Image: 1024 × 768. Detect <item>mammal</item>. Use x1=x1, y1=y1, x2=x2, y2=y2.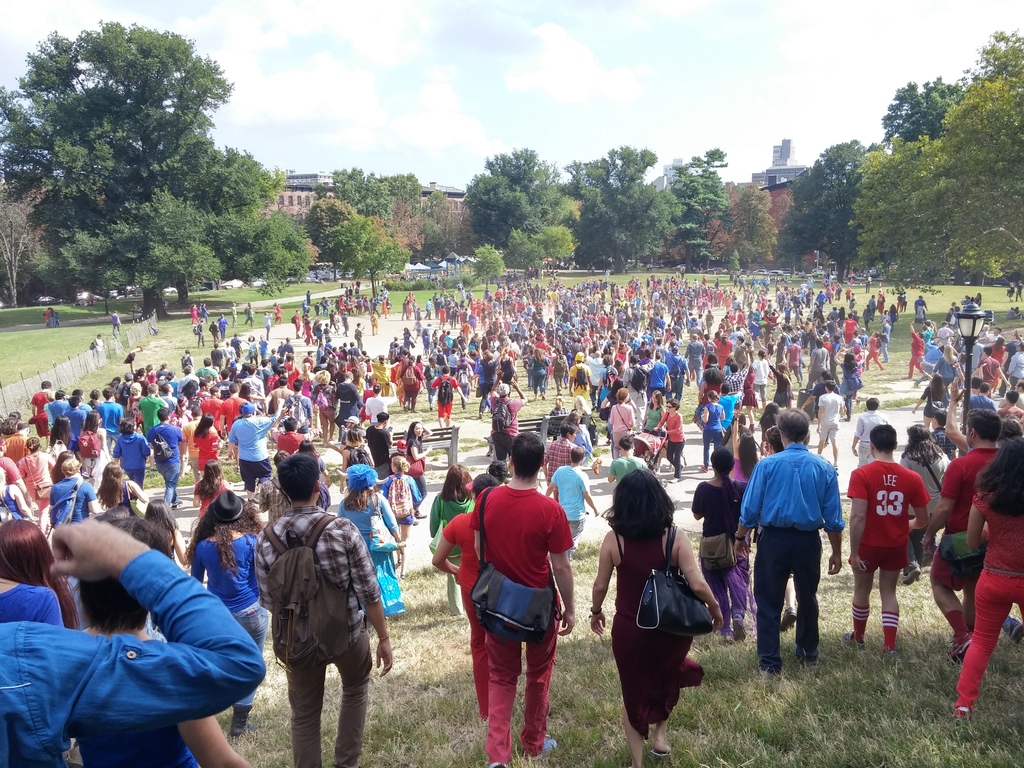
x1=380, y1=454, x2=420, y2=579.
